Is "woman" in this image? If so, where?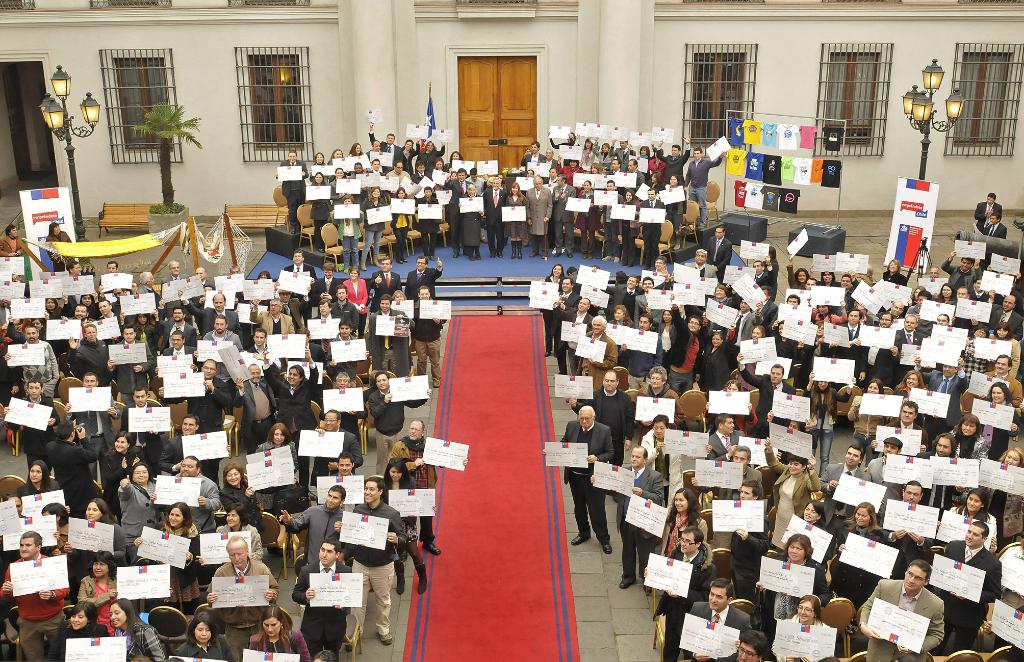
Yes, at bbox(309, 151, 325, 176).
